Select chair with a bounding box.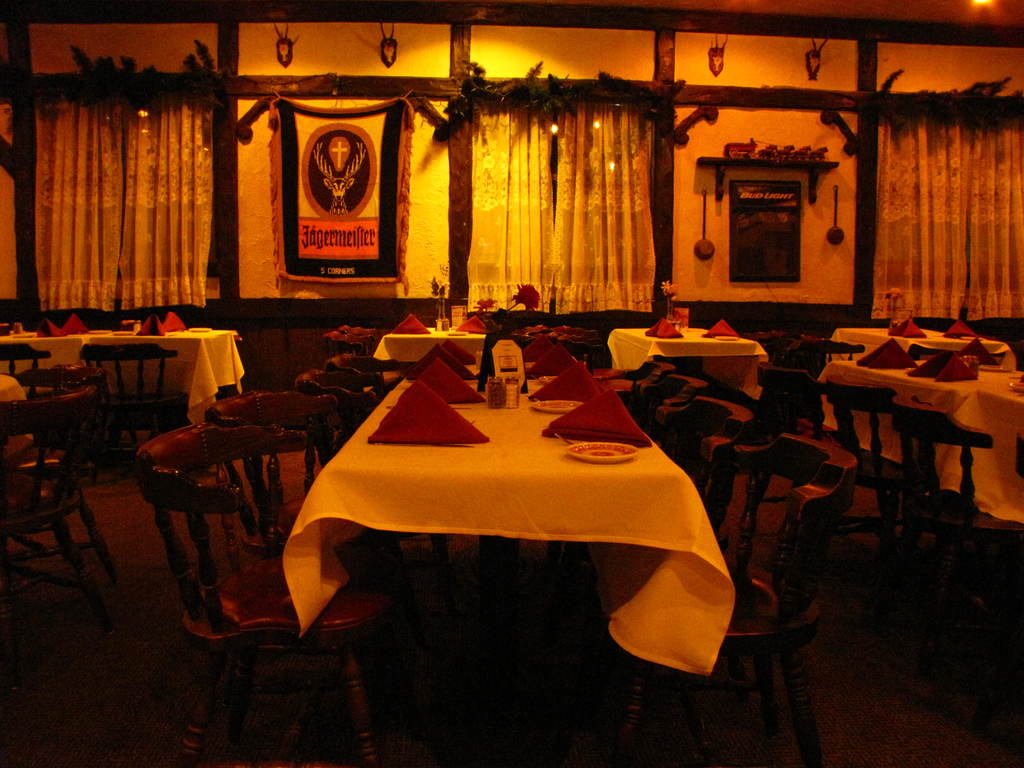
627 357 675 420.
